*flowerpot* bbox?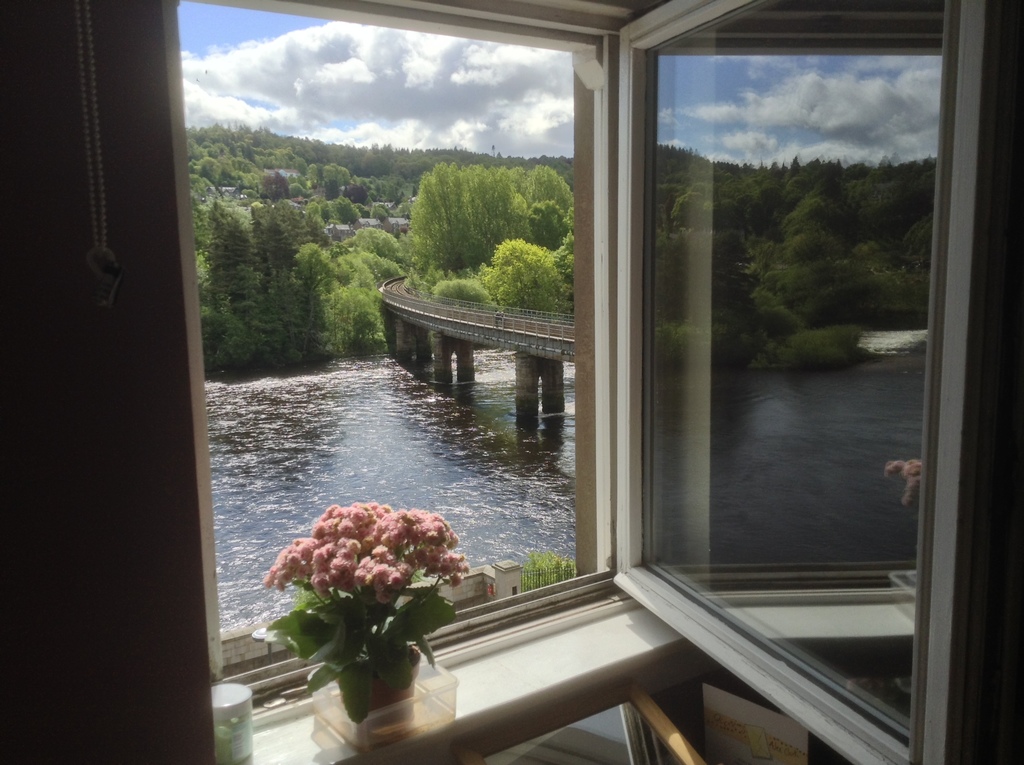
[x1=307, y1=651, x2=461, y2=761]
